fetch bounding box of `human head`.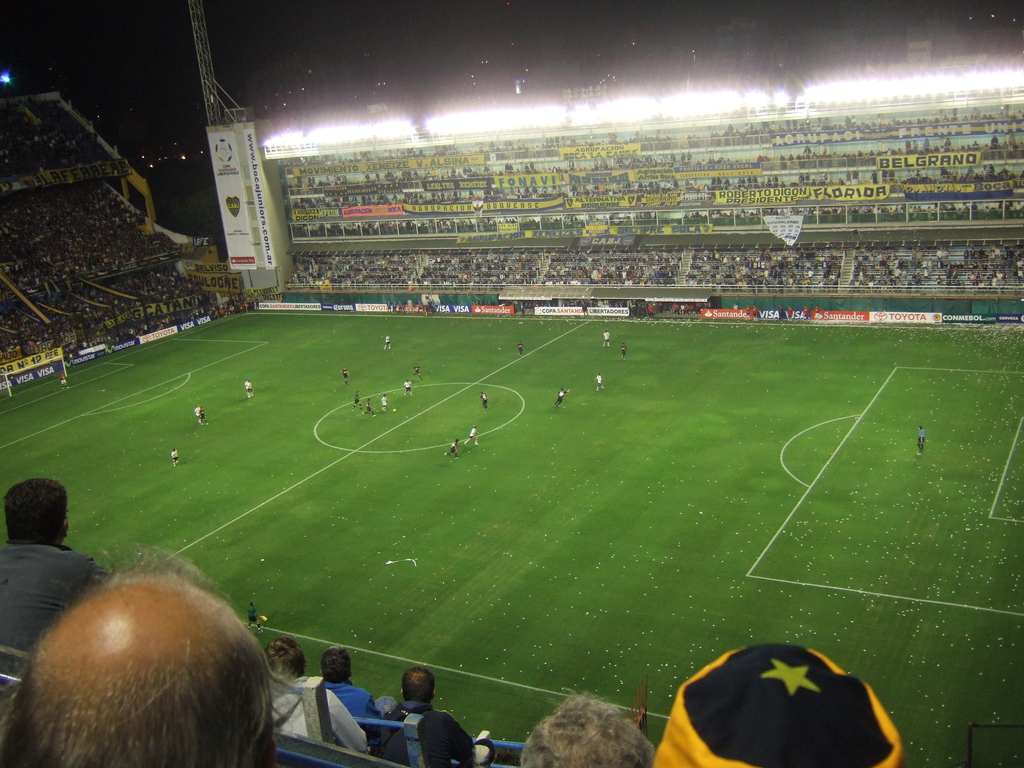
Bbox: 1, 538, 293, 767.
